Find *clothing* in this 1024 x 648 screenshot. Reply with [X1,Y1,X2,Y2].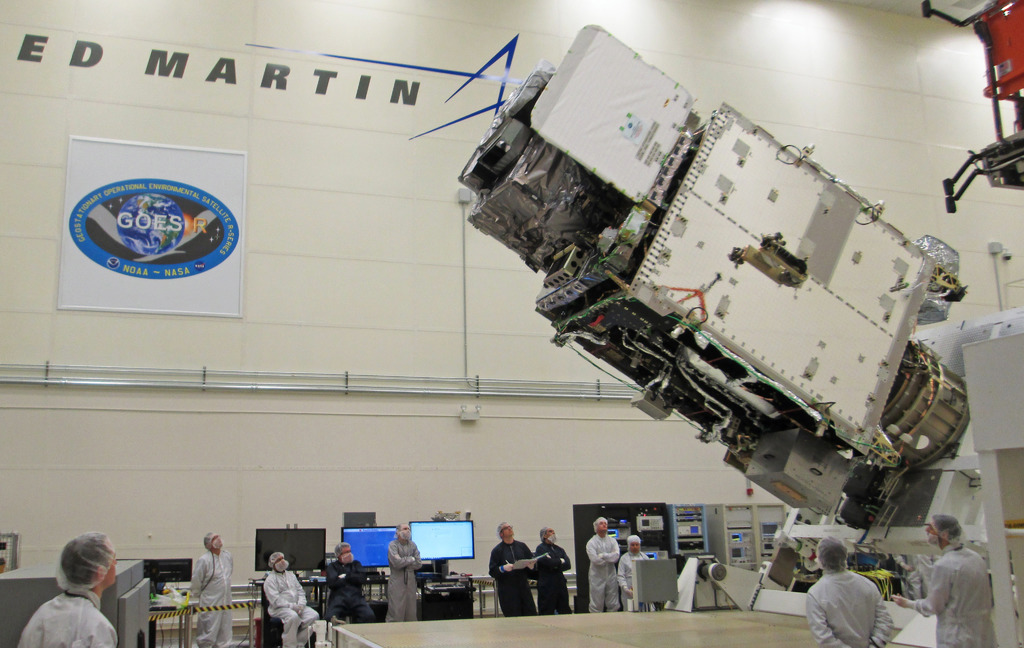
[804,567,893,647].
